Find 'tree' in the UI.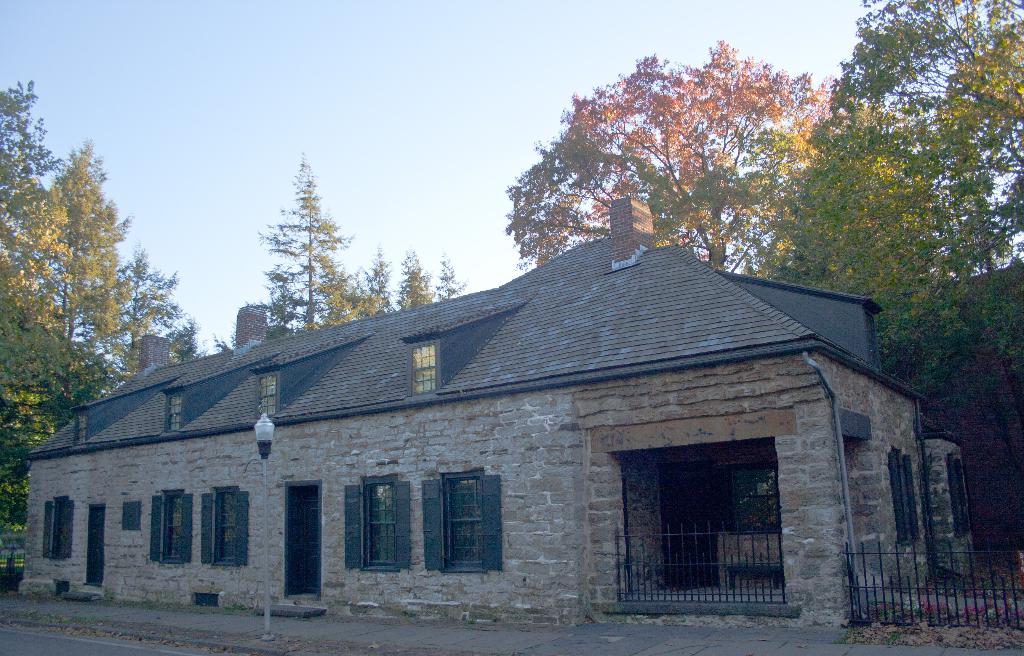
UI element at <bbox>50, 138, 121, 345</bbox>.
